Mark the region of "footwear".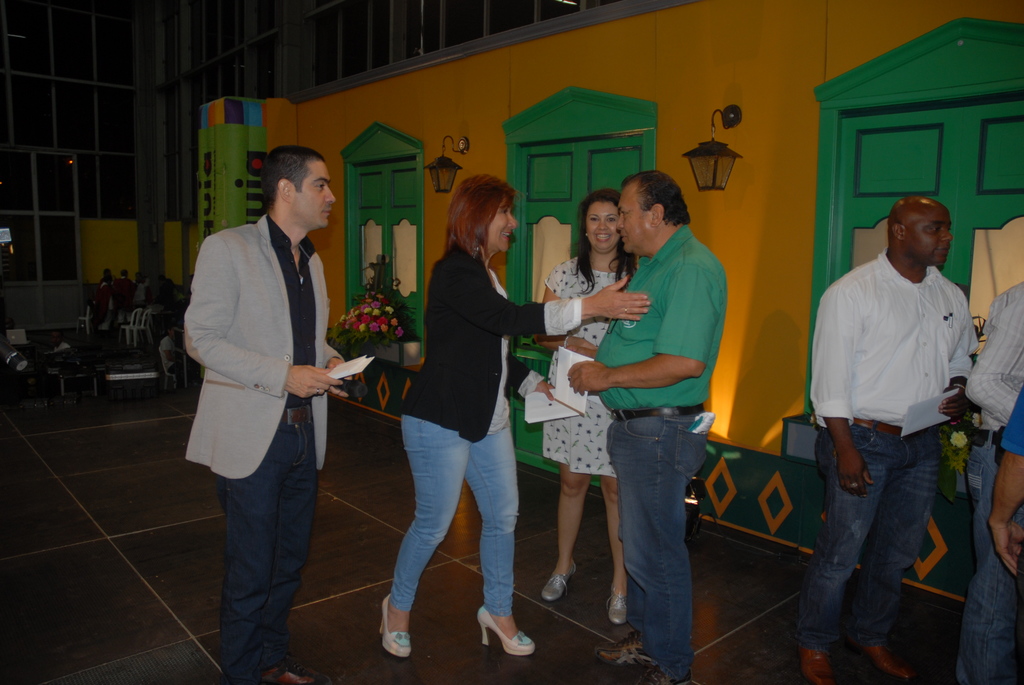
Region: select_region(541, 561, 576, 601).
